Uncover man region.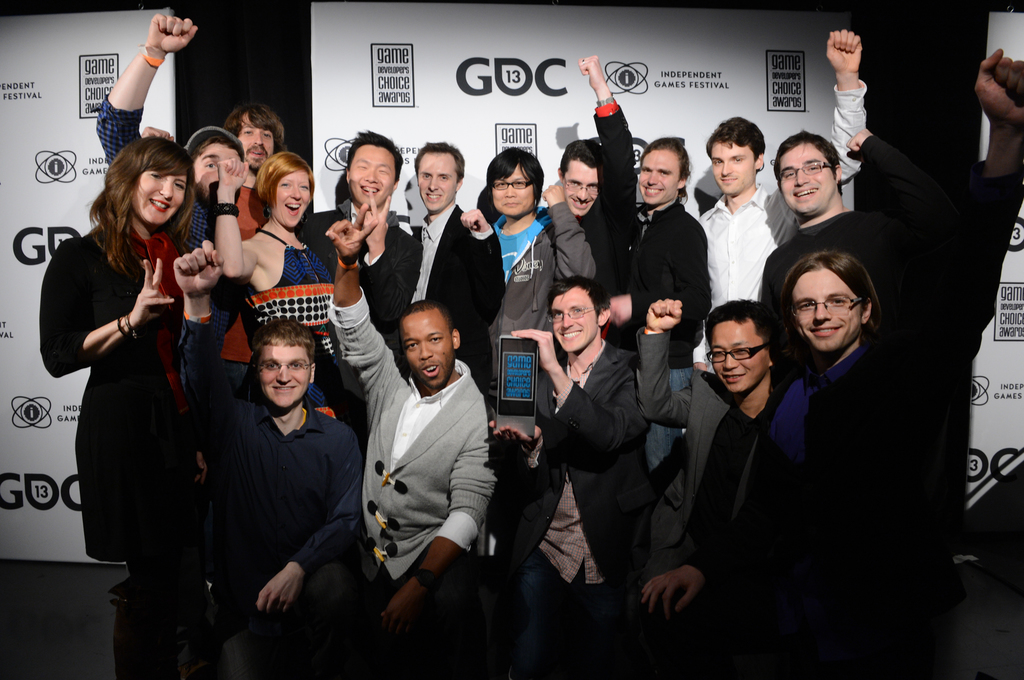
Uncovered: left=339, top=267, right=518, bottom=652.
